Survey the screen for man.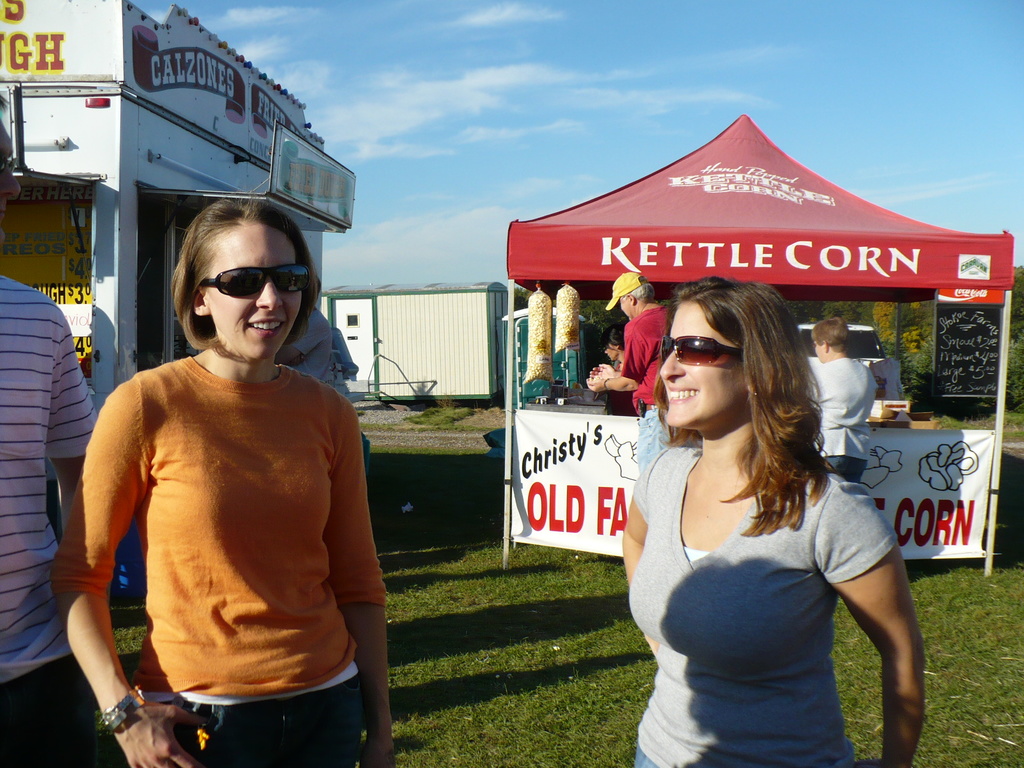
Survey found: 582,275,669,477.
